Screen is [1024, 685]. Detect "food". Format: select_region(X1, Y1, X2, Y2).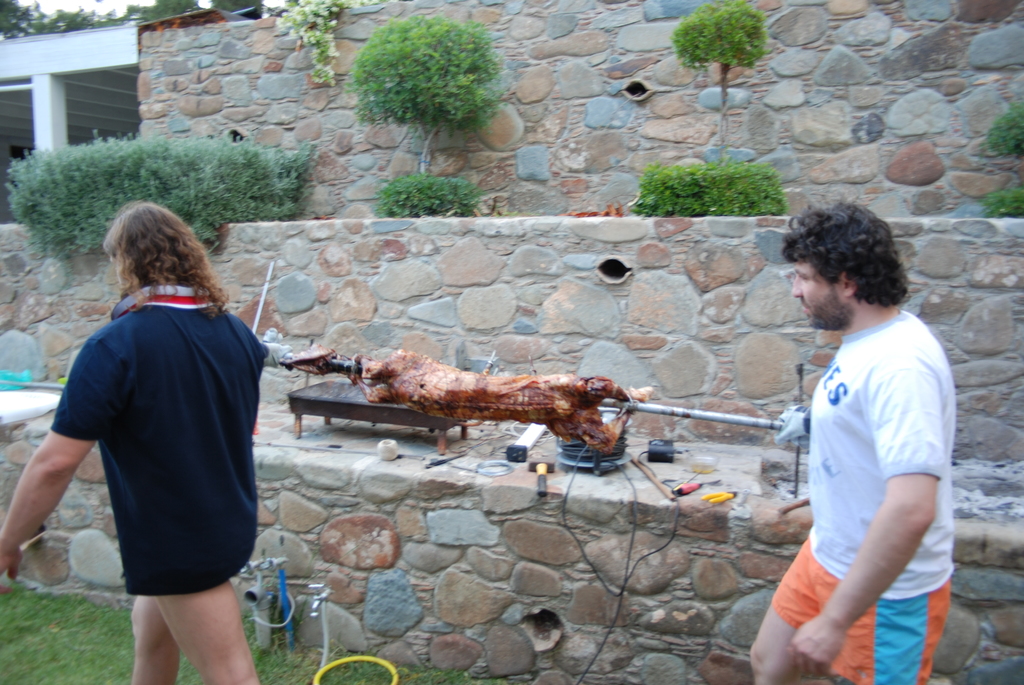
select_region(317, 351, 671, 450).
